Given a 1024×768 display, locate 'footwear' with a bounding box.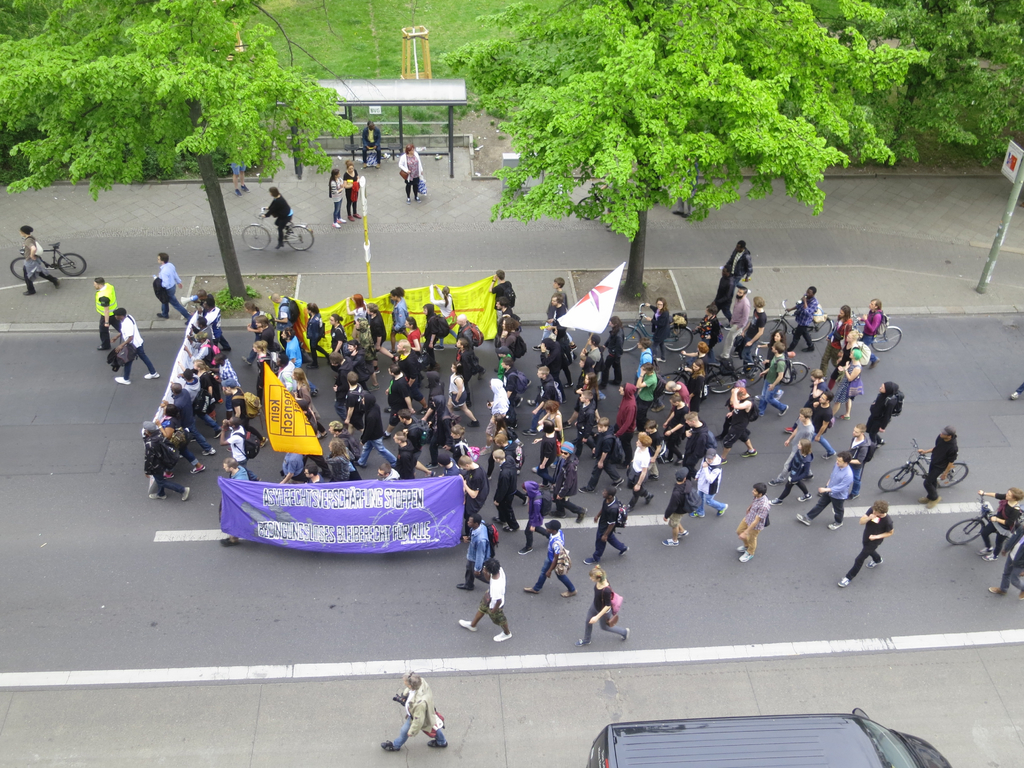
Located: (839,414,850,420).
